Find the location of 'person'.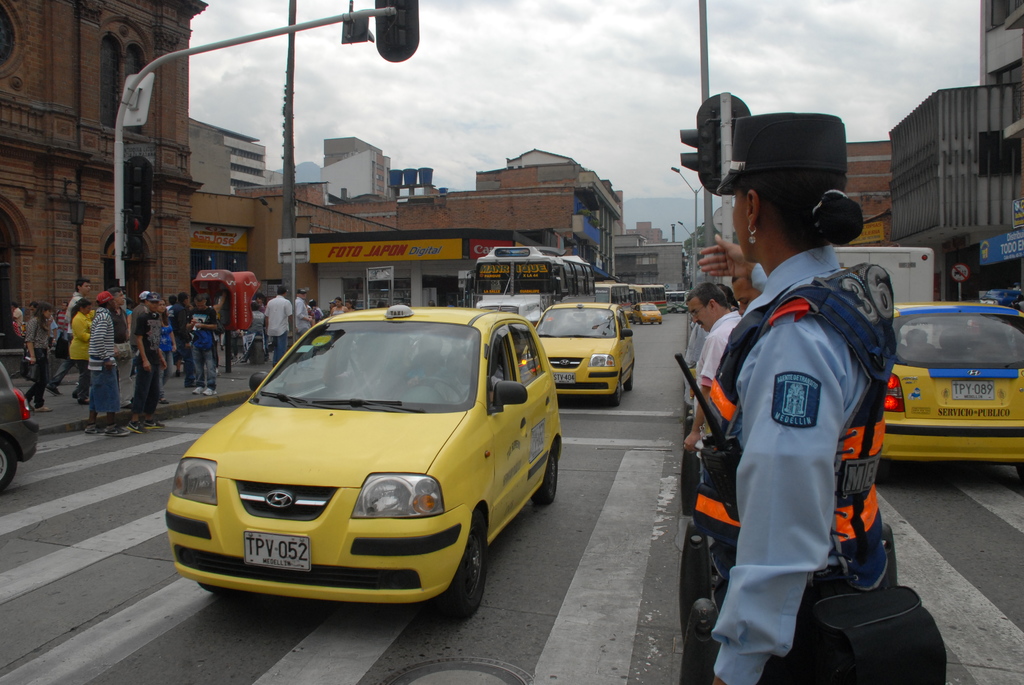
Location: {"left": 87, "top": 294, "right": 129, "bottom": 437}.
